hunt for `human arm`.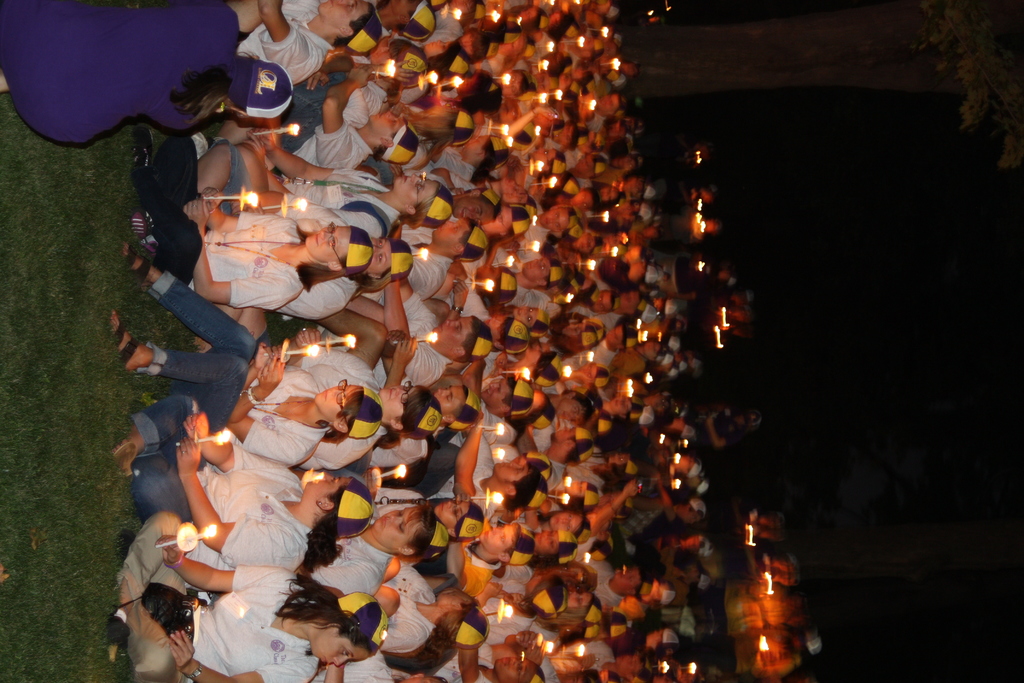
Hunted down at locate(454, 408, 486, 507).
